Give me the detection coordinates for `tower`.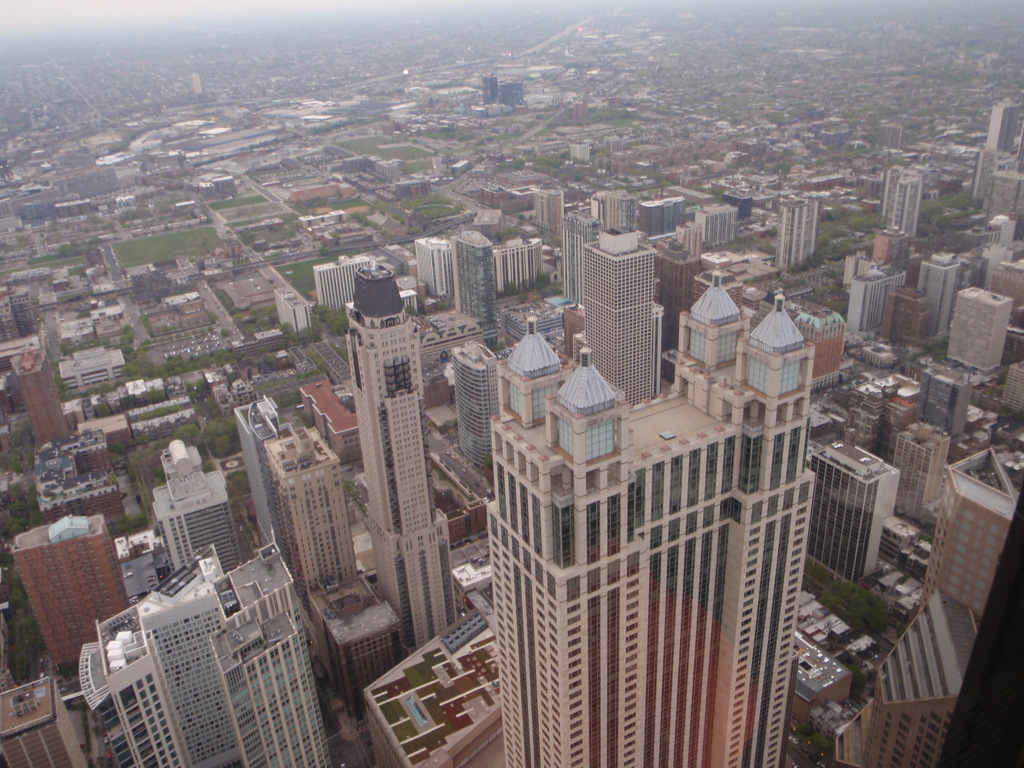
444:343:506:483.
